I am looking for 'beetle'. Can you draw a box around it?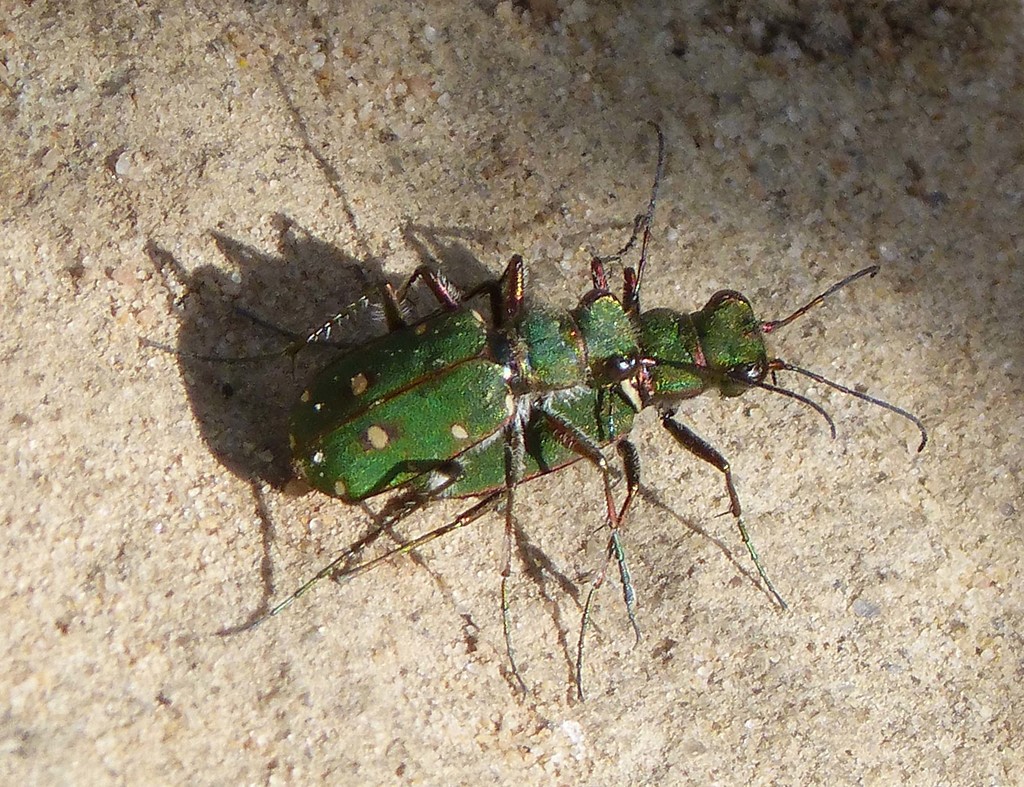
Sure, the bounding box is x1=174 y1=147 x2=909 y2=722.
